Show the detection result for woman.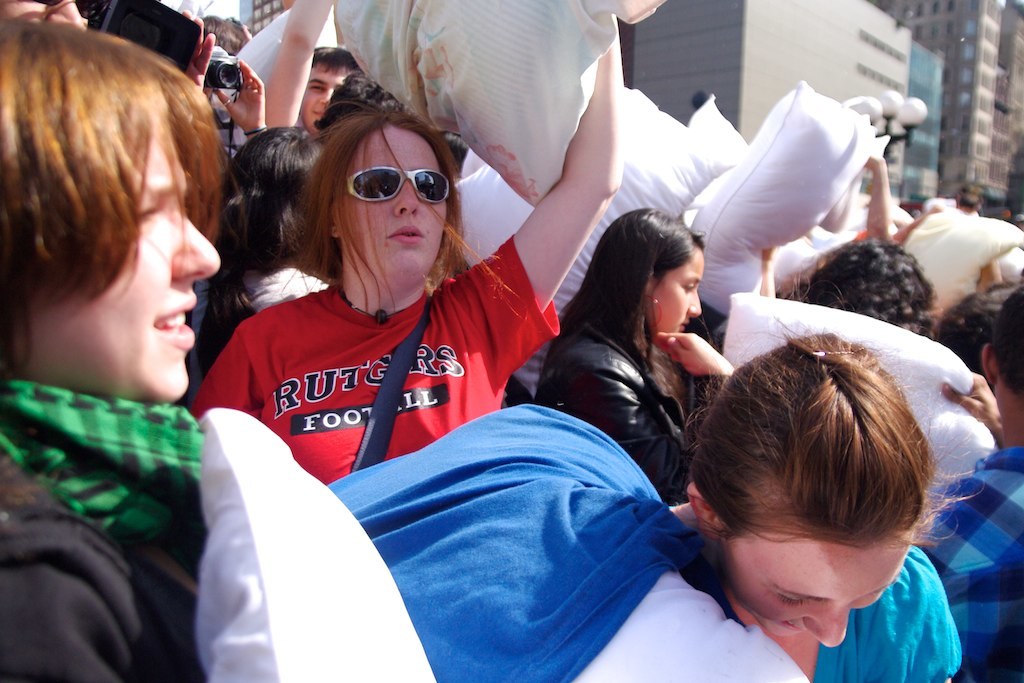
(0, 20, 223, 682).
